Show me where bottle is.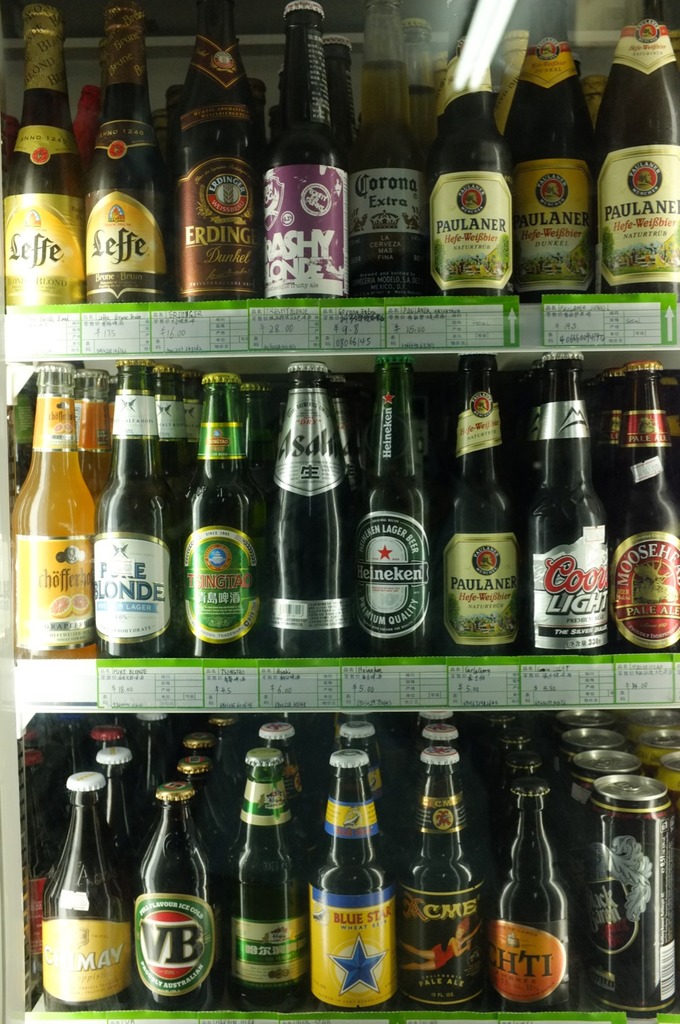
bottle is at [x1=65, y1=358, x2=104, y2=533].
